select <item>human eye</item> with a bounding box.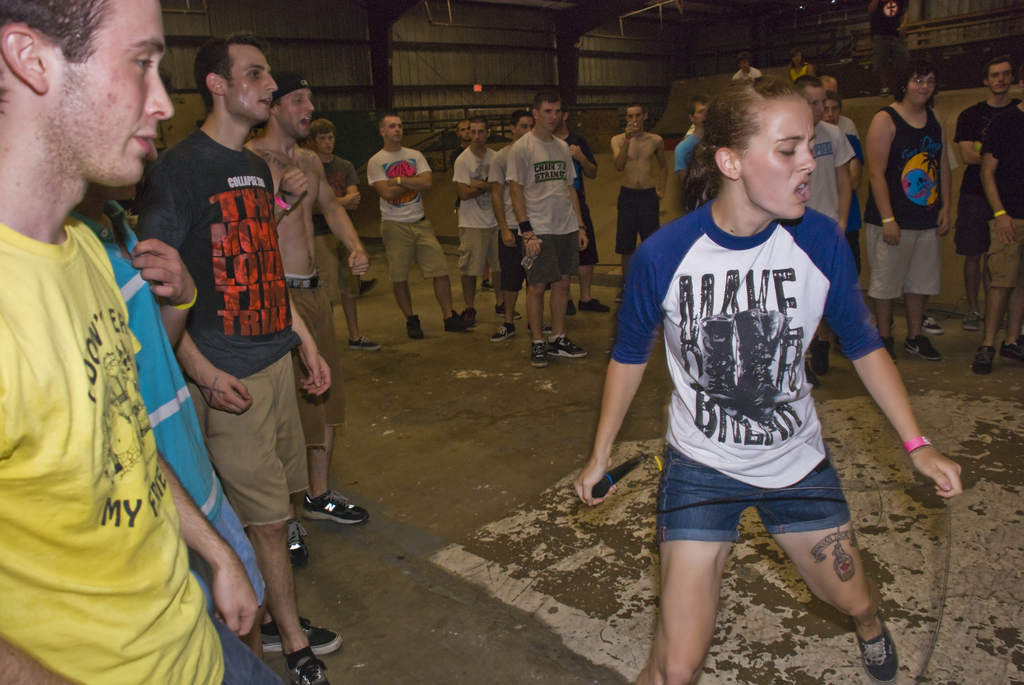
(134,52,150,75).
